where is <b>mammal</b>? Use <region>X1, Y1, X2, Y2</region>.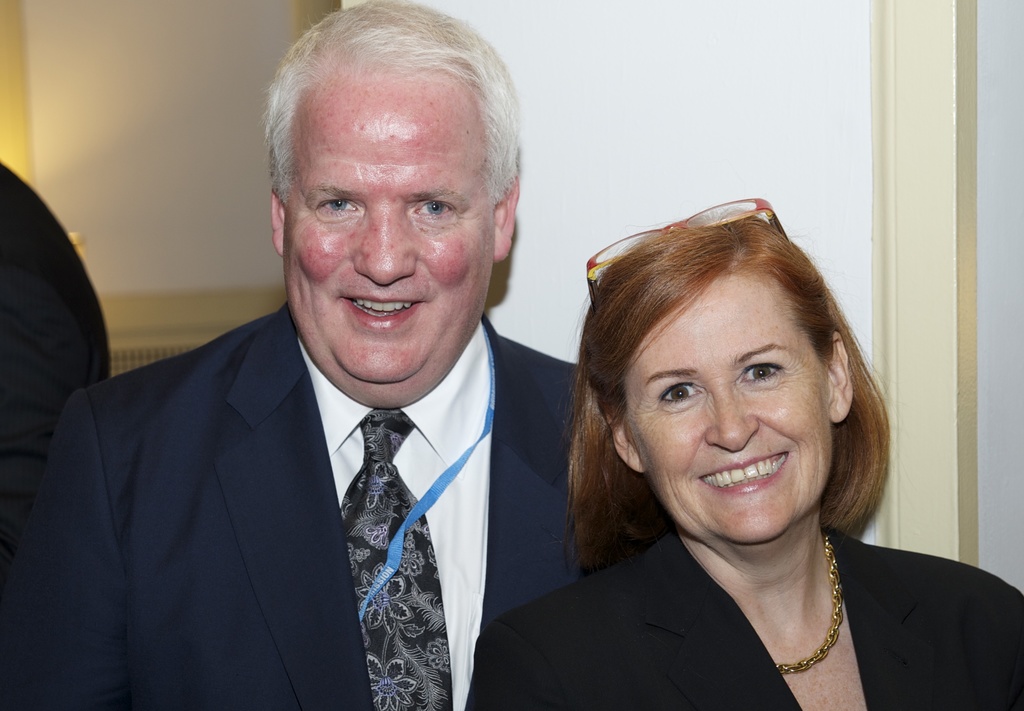
<region>0, 161, 112, 570</region>.
